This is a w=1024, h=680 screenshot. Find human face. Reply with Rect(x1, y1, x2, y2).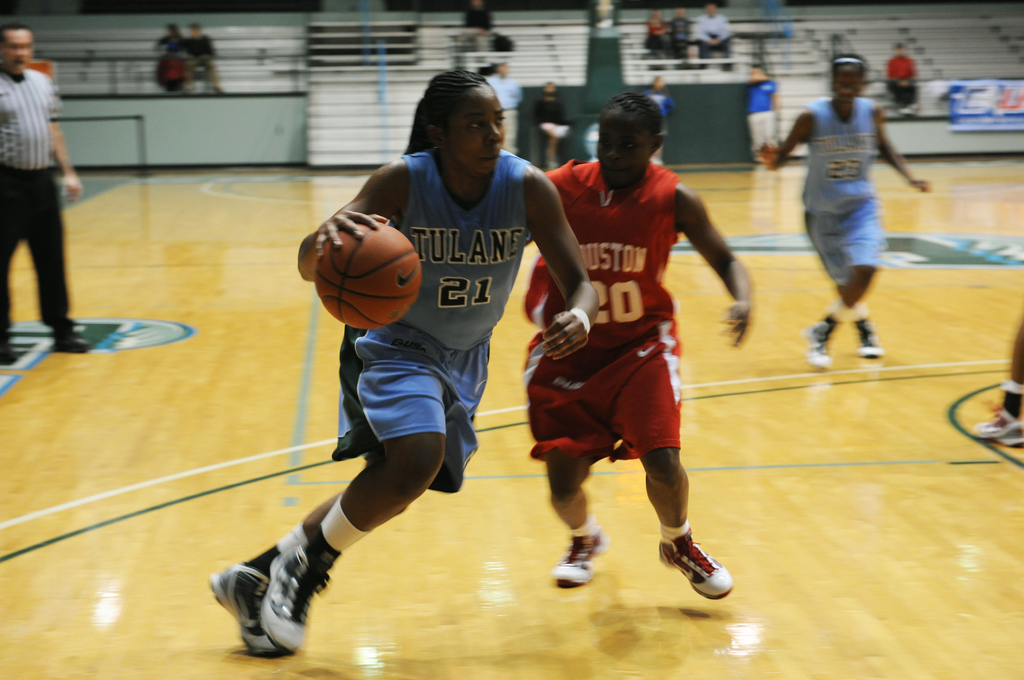
Rect(0, 26, 33, 81).
